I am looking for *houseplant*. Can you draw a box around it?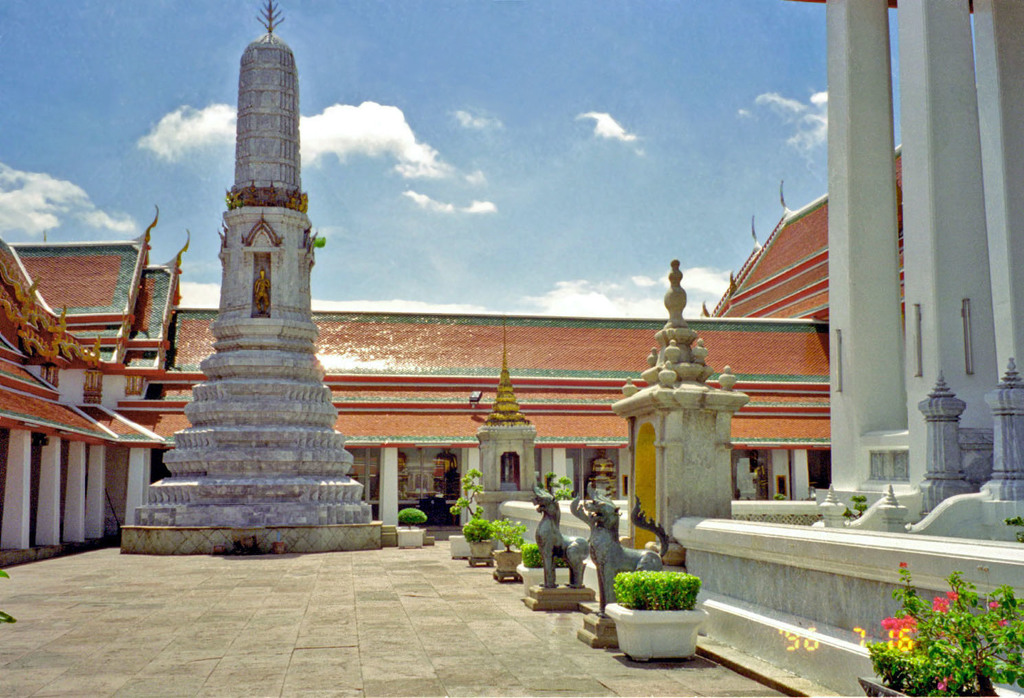
Sure, the bounding box is locate(852, 562, 1023, 697).
